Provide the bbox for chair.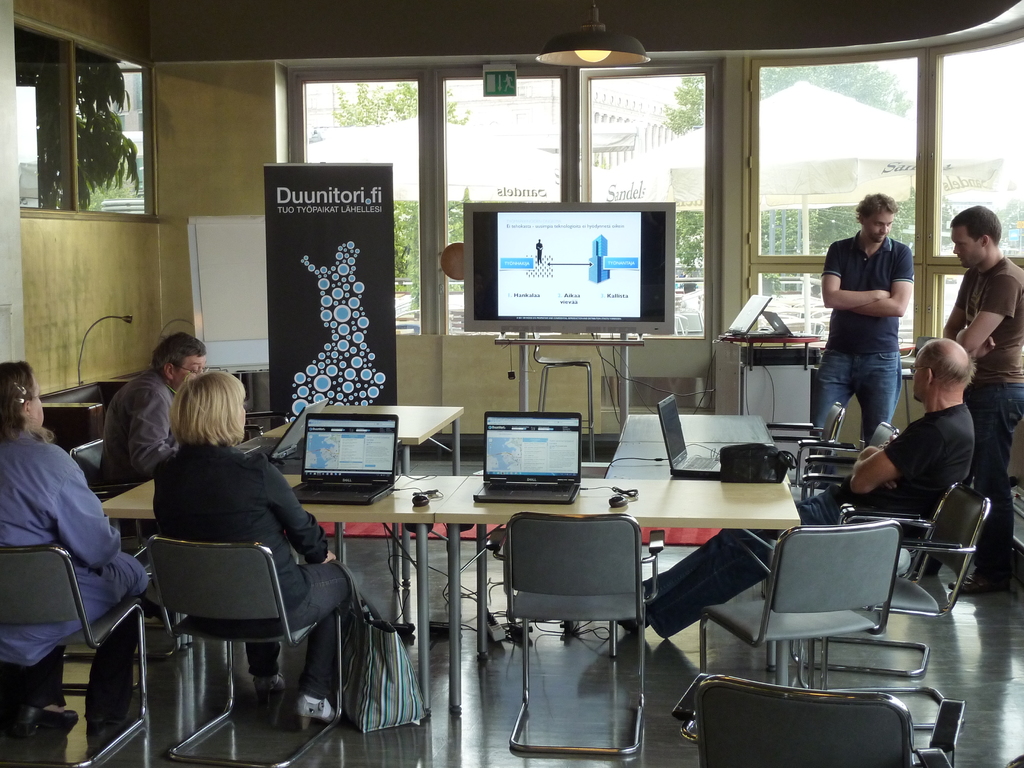
<bbox>530, 326, 596, 463</bbox>.
